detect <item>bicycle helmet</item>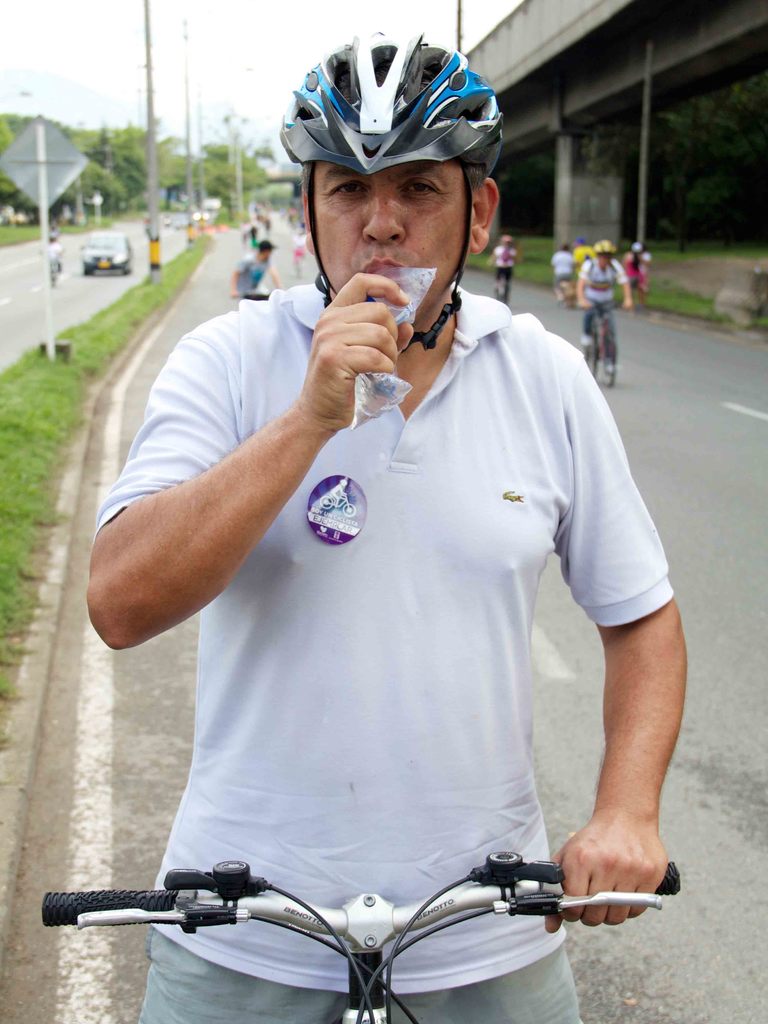
[left=275, top=45, right=518, bottom=180]
